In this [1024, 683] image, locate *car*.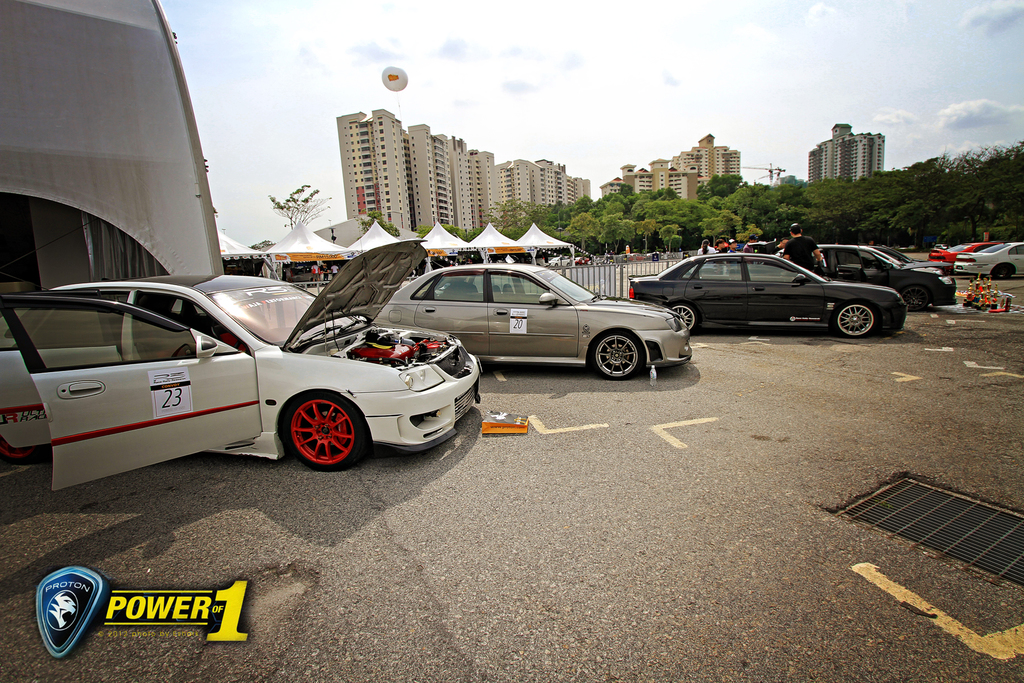
Bounding box: region(779, 245, 953, 313).
